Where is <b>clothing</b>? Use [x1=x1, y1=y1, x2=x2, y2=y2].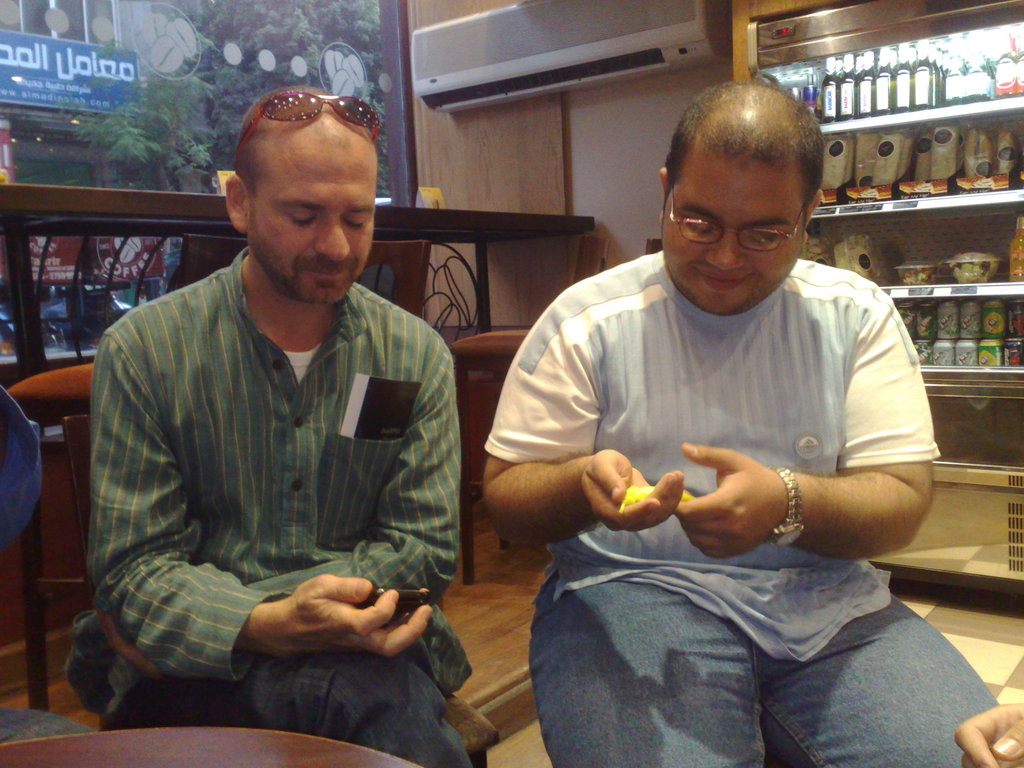
[x1=486, y1=251, x2=1003, y2=767].
